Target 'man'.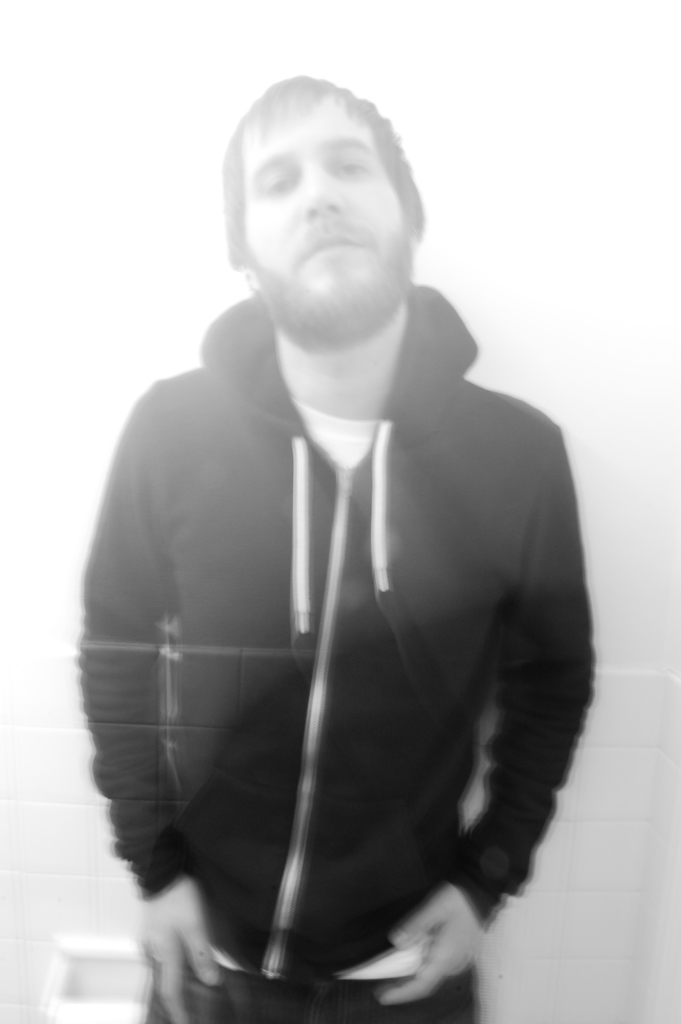
Target region: bbox(74, 70, 627, 1015).
